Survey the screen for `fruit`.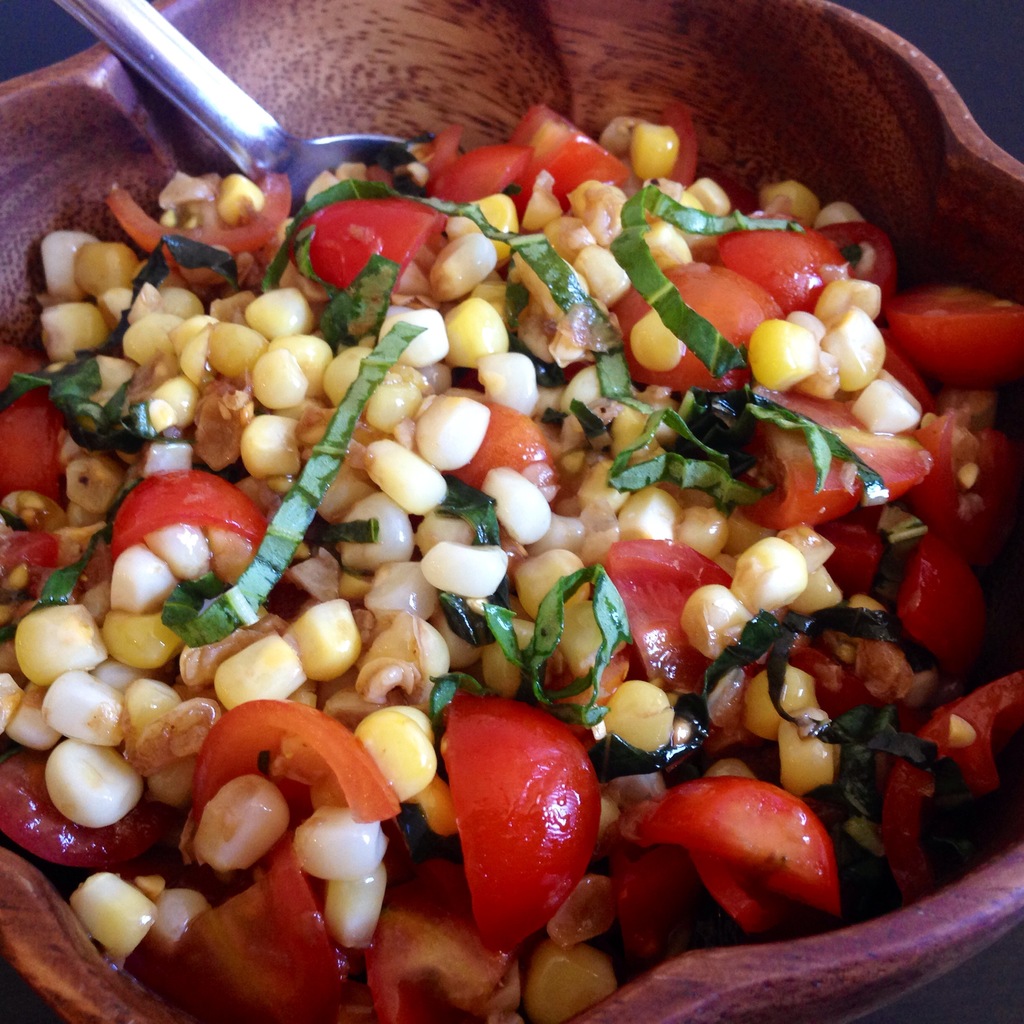
Survey found: x1=438, y1=702, x2=605, y2=946.
